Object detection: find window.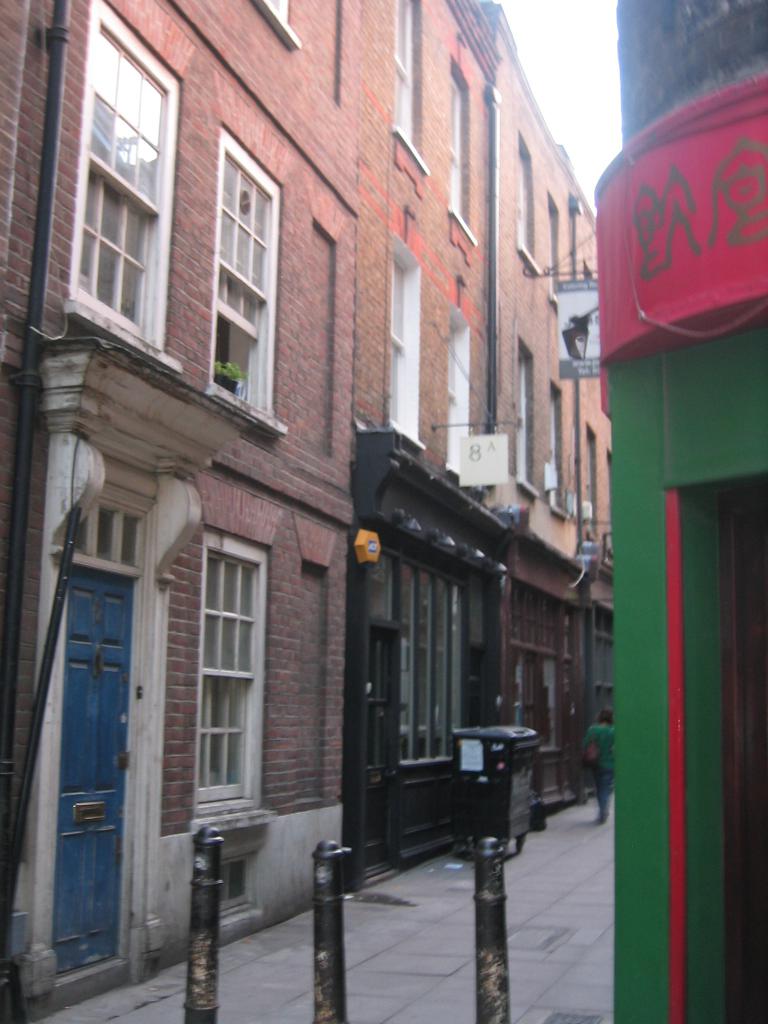
pyautogui.locateOnScreen(450, 301, 471, 476).
